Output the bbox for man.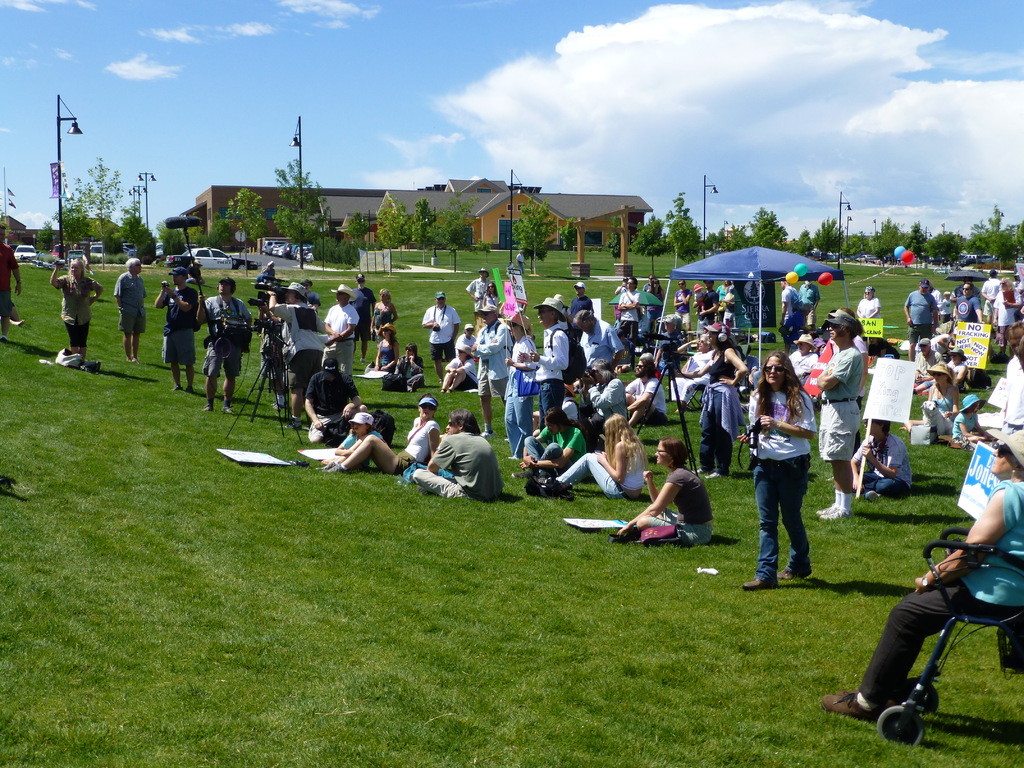
x1=256, y1=261, x2=275, y2=285.
